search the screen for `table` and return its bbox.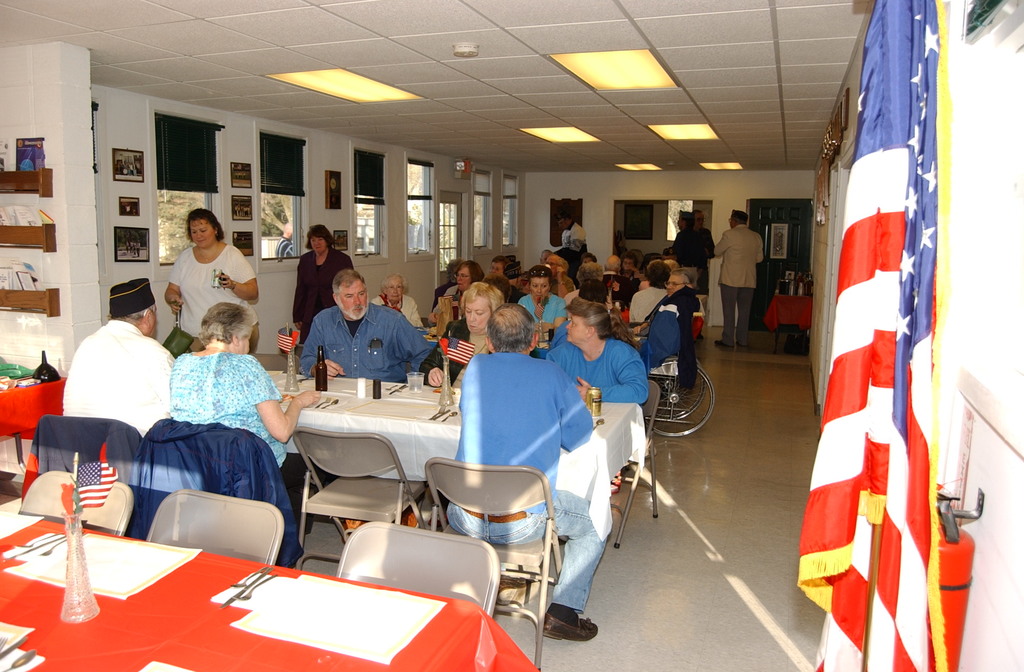
Found: <box>259,358,641,540</box>.
